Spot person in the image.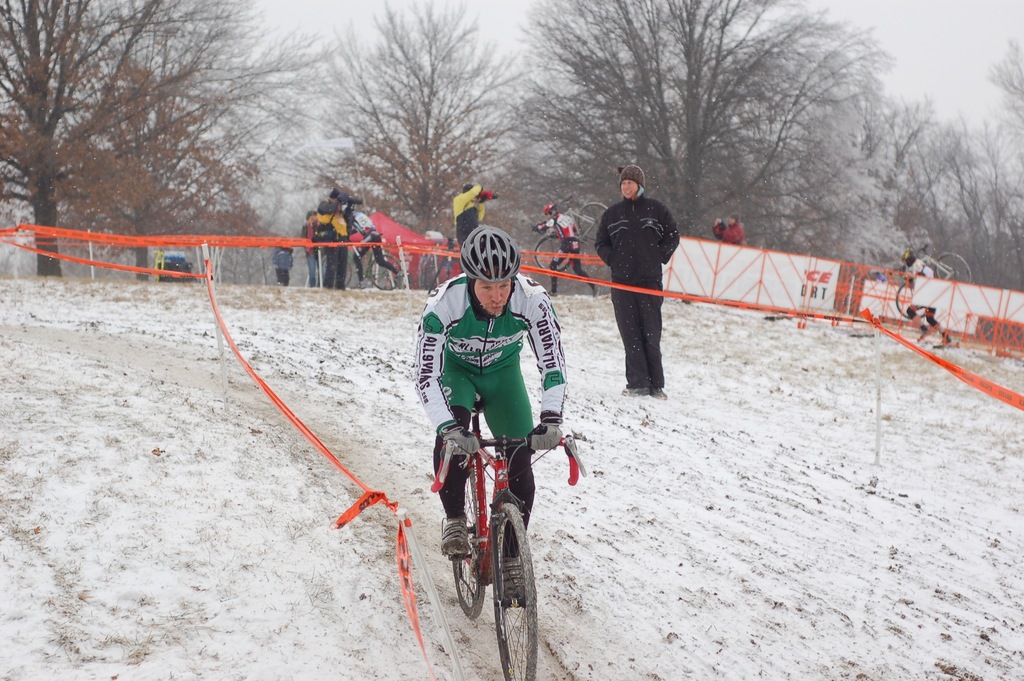
person found at box=[314, 190, 355, 291].
